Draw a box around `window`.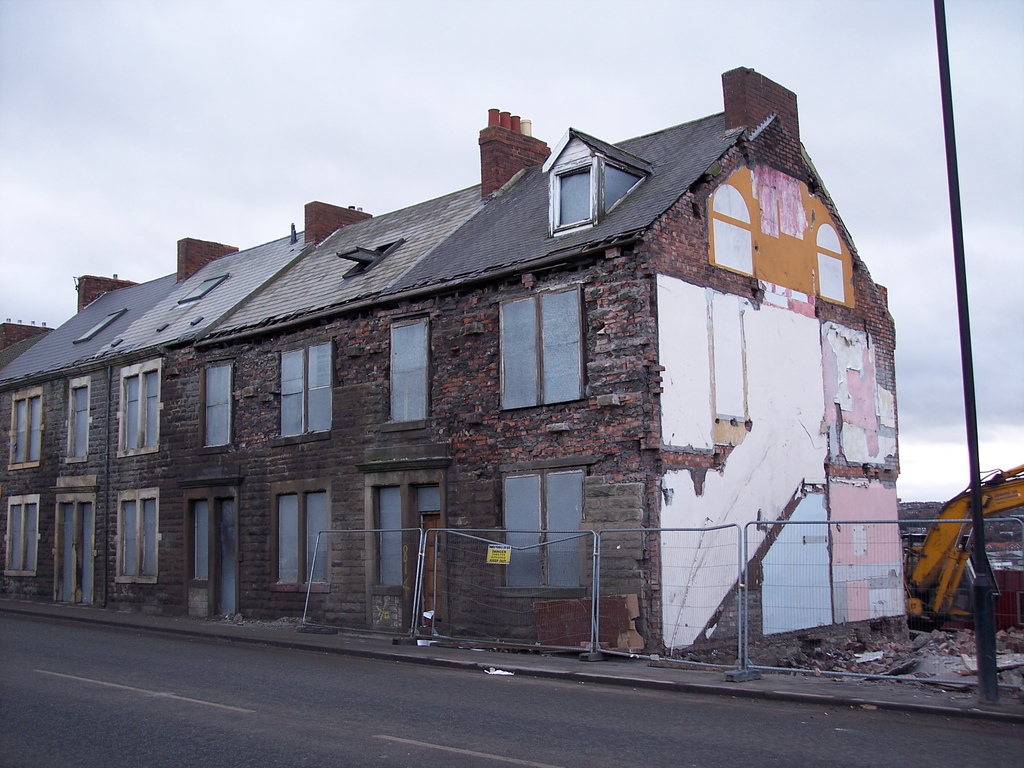
select_region(115, 360, 167, 454).
